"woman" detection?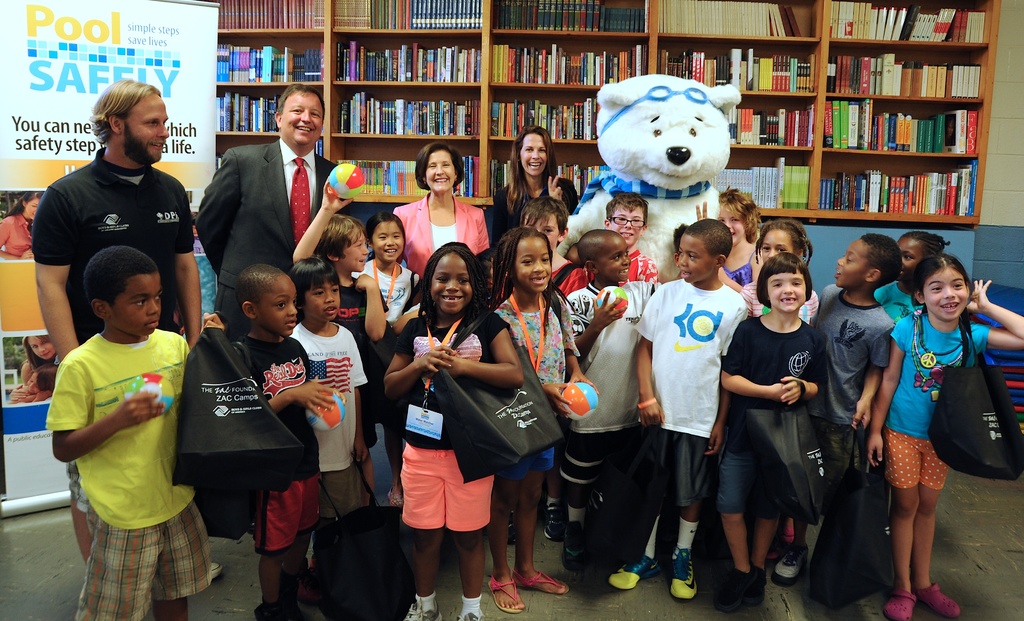
<box>394,146,493,278</box>
